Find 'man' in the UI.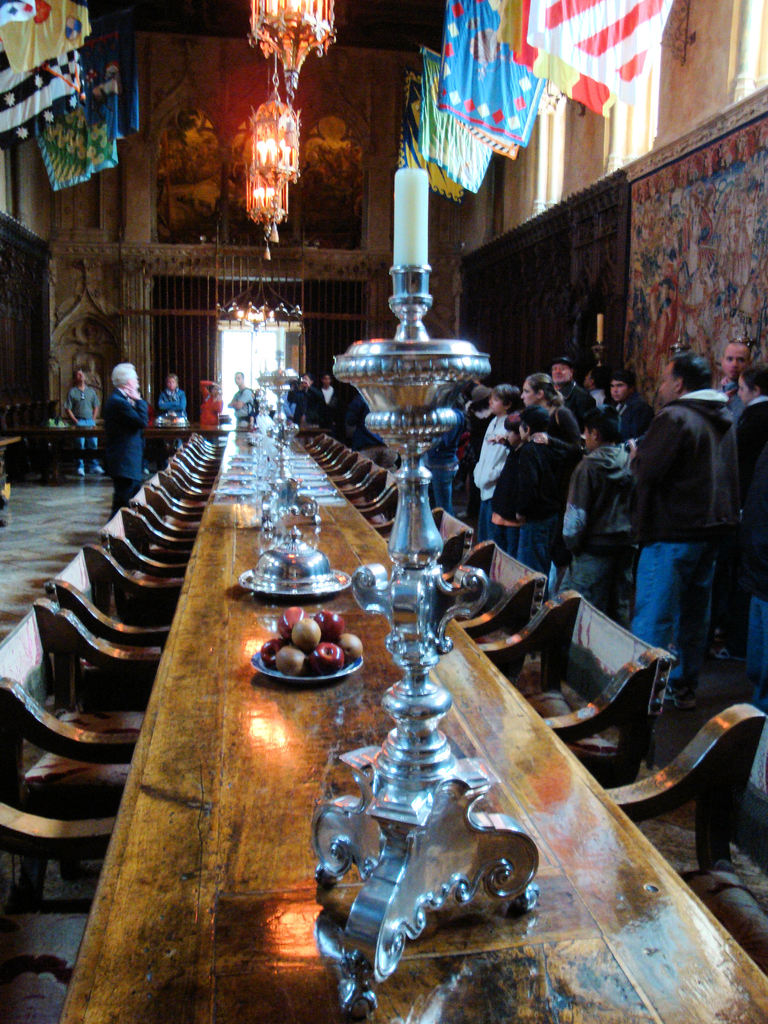
UI element at x1=97 y1=361 x2=150 y2=518.
